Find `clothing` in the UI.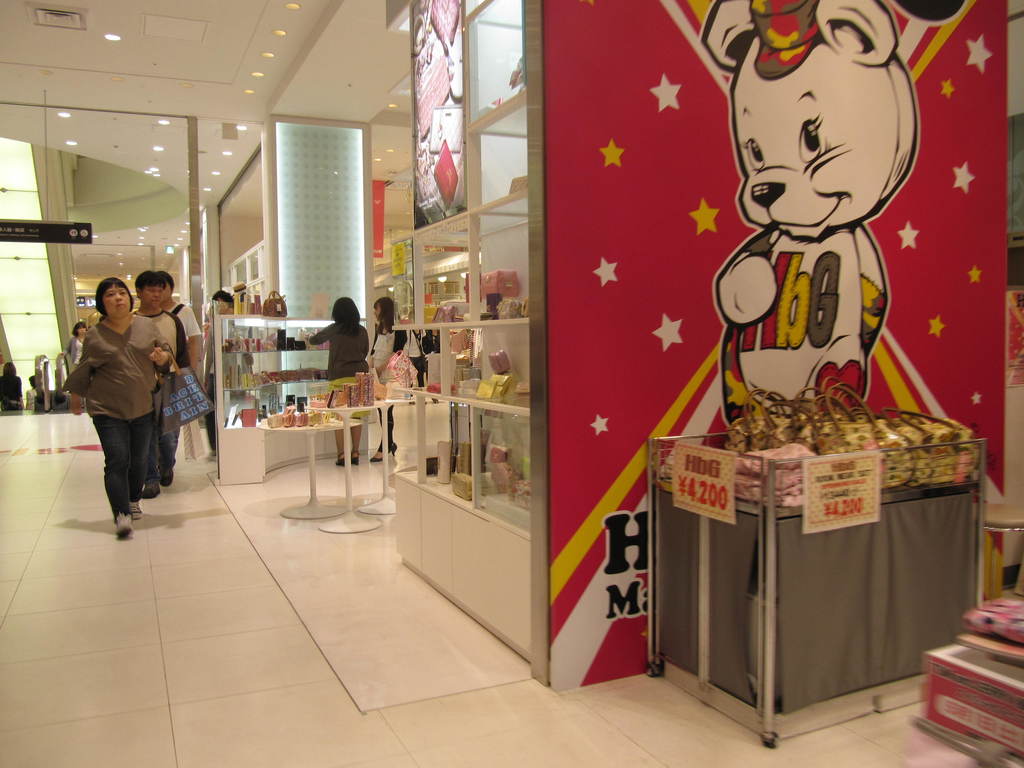
UI element at l=69, t=334, r=84, b=369.
